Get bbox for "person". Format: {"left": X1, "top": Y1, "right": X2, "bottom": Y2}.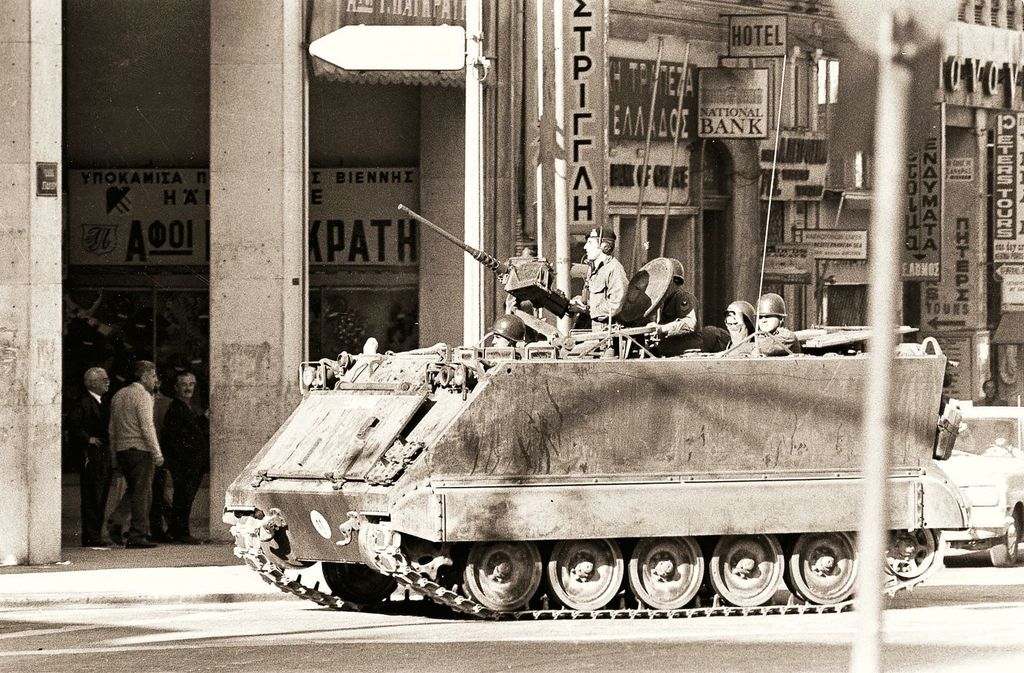
{"left": 576, "top": 225, "right": 628, "bottom": 328}.
